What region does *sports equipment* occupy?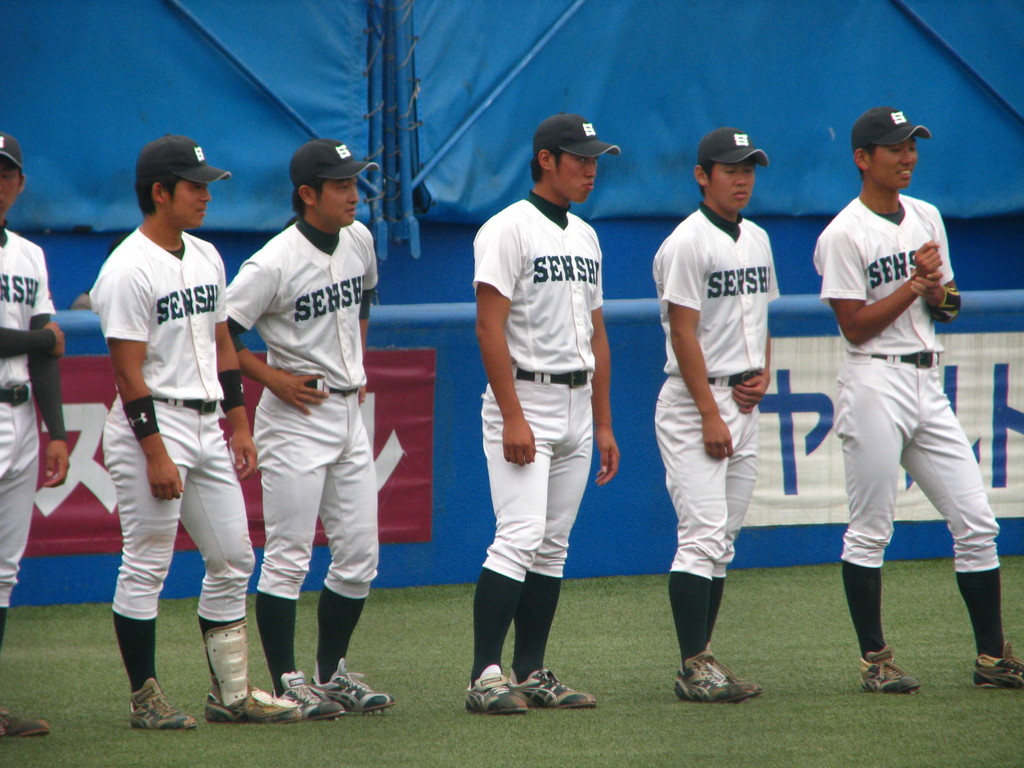
<box>0,710,50,740</box>.
